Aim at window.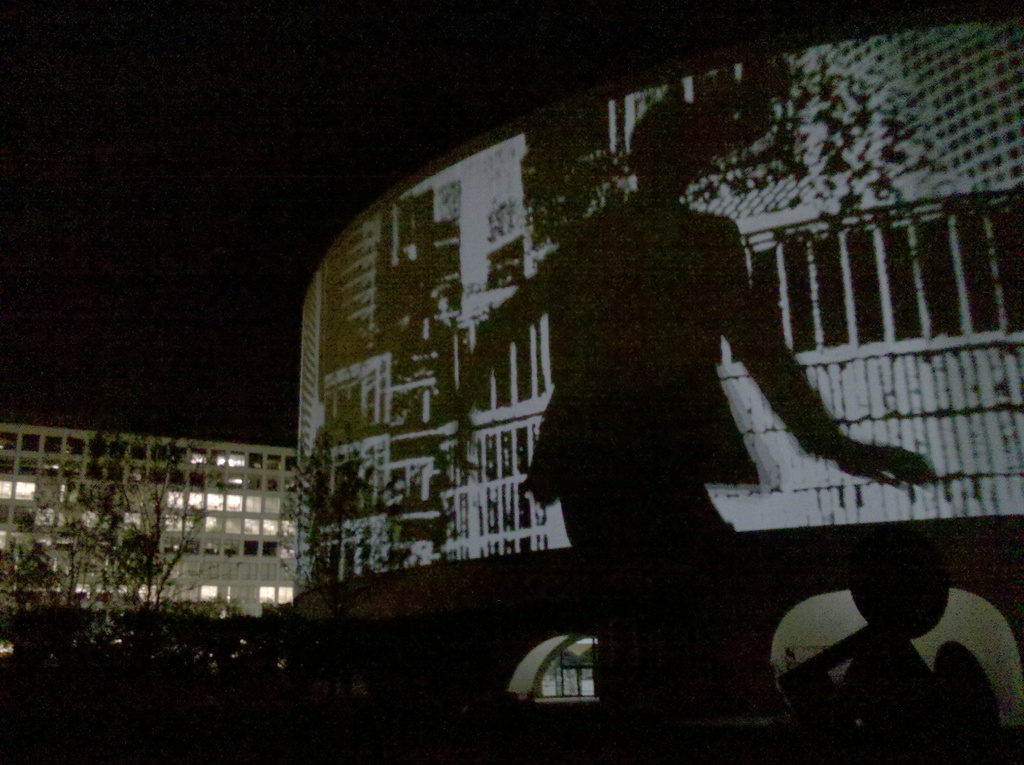
Aimed at l=532, t=632, r=616, b=718.
